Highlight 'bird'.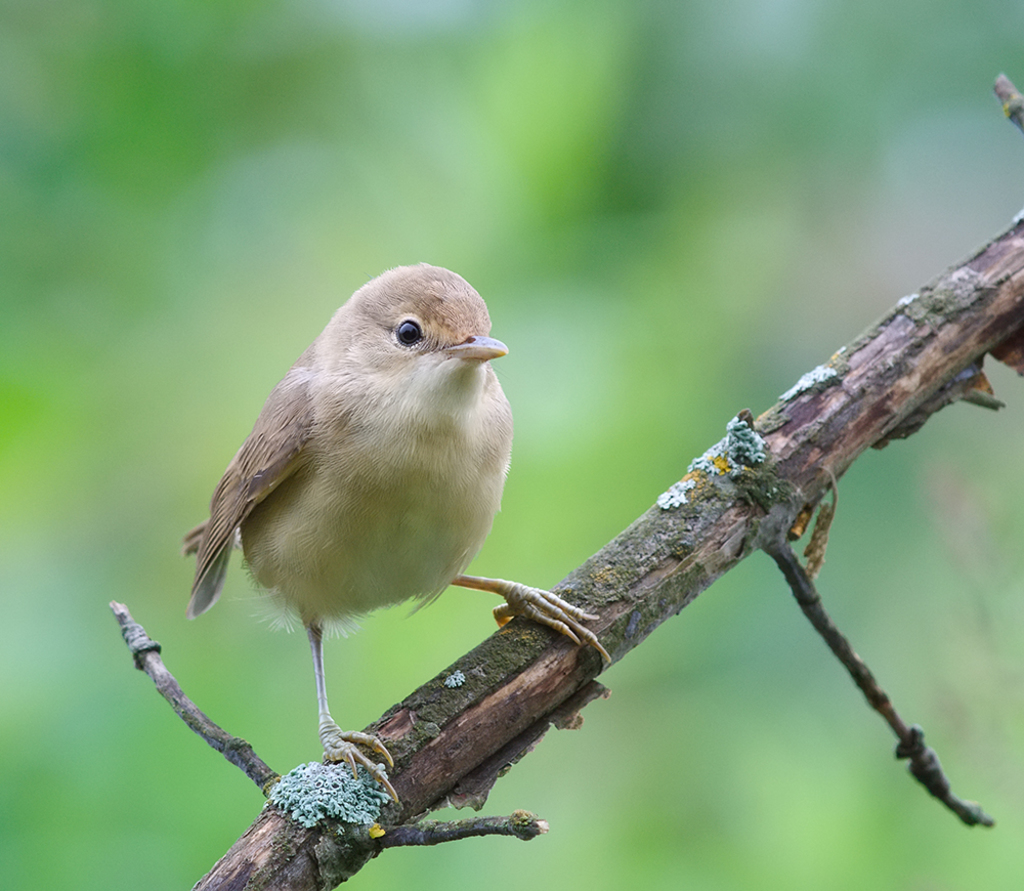
Highlighted region: [166, 268, 536, 801].
